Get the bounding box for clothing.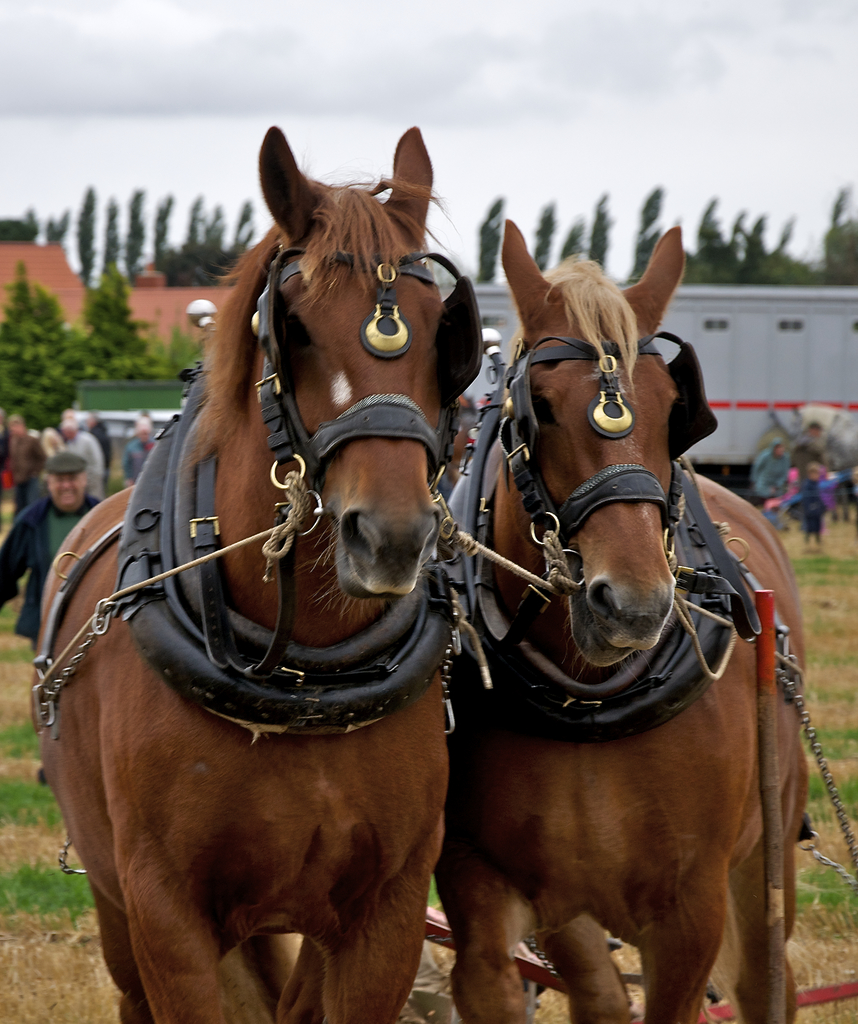
[x1=0, y1=493, x2=103, y2=650].
